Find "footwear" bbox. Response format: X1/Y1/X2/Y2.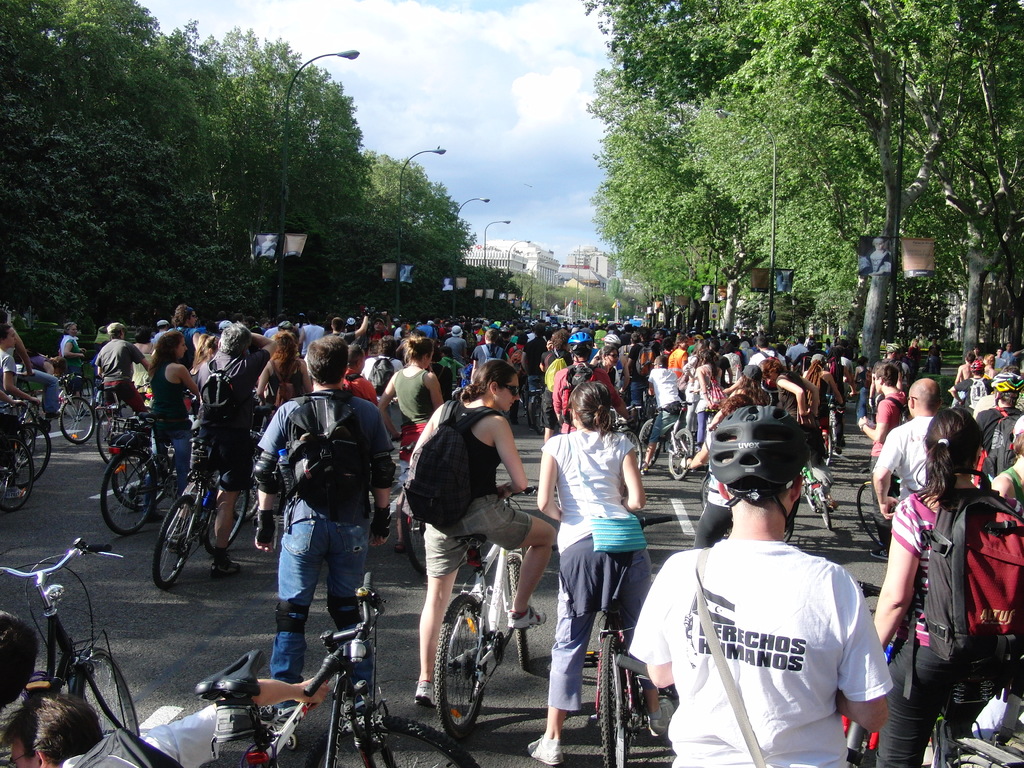
210/553/247/575.
